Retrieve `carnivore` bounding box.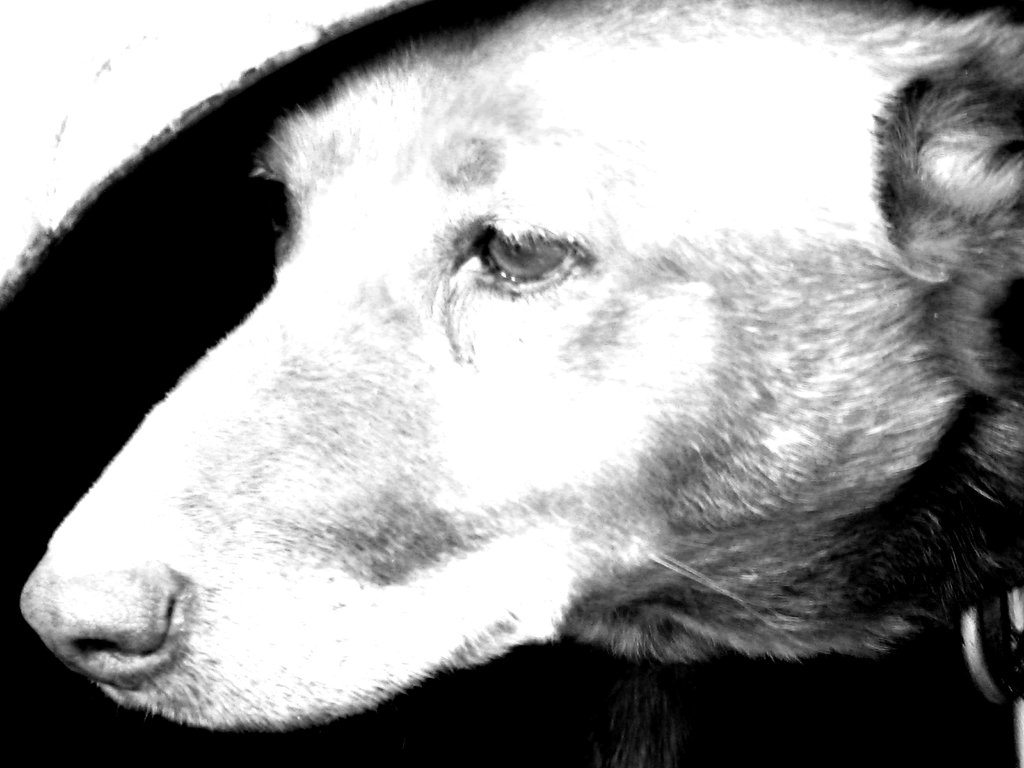
Bounding box: <box>15,1,1023,741</box>.
